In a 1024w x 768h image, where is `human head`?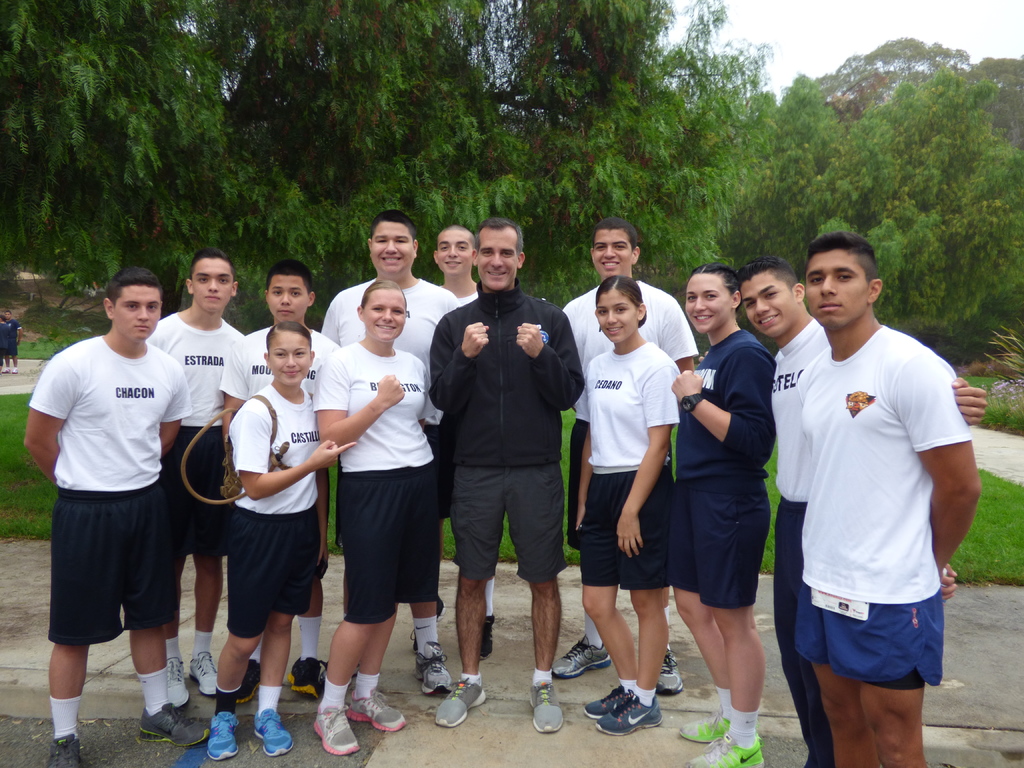
<box>259,324,314,383</box>.
